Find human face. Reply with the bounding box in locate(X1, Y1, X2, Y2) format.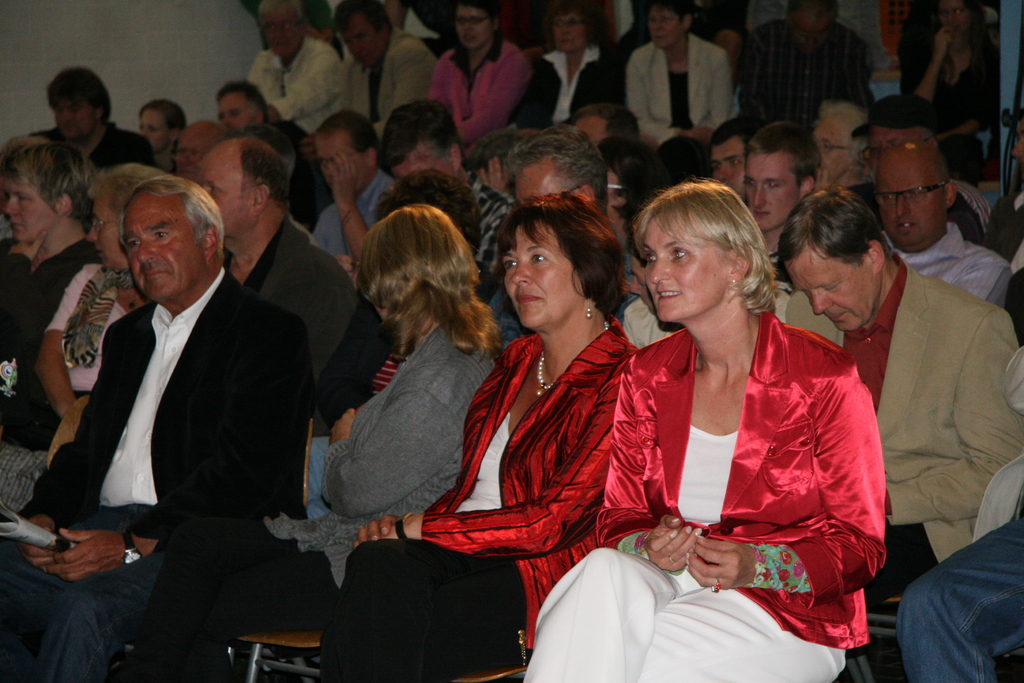
locate(548, 7, 593, 53).
